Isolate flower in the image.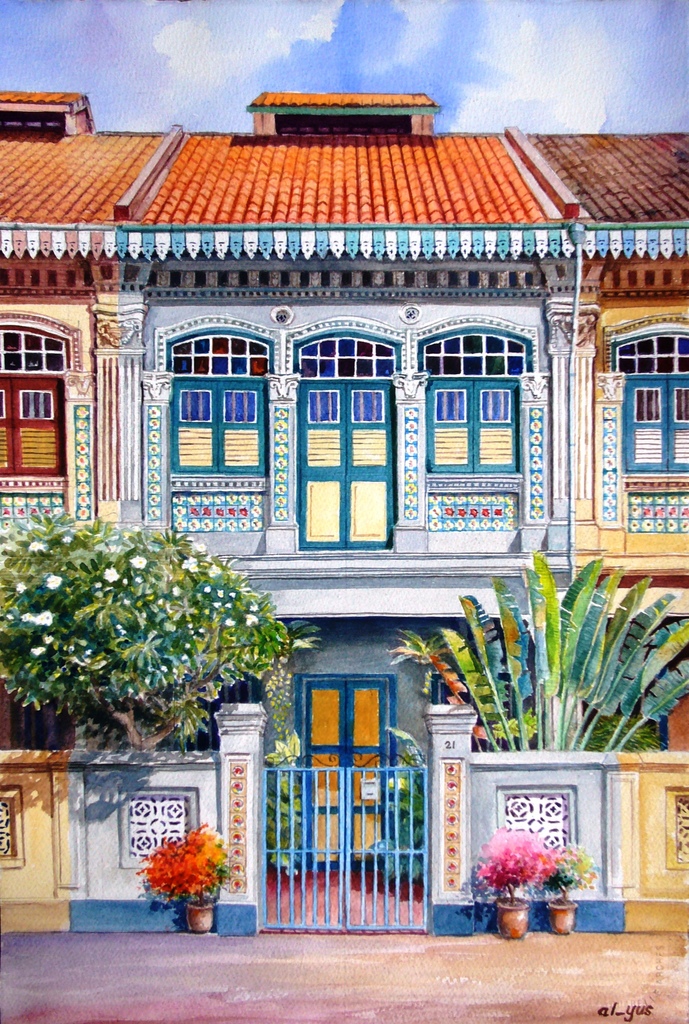
Isolated region: Rect(226, 591, 235, 598).
